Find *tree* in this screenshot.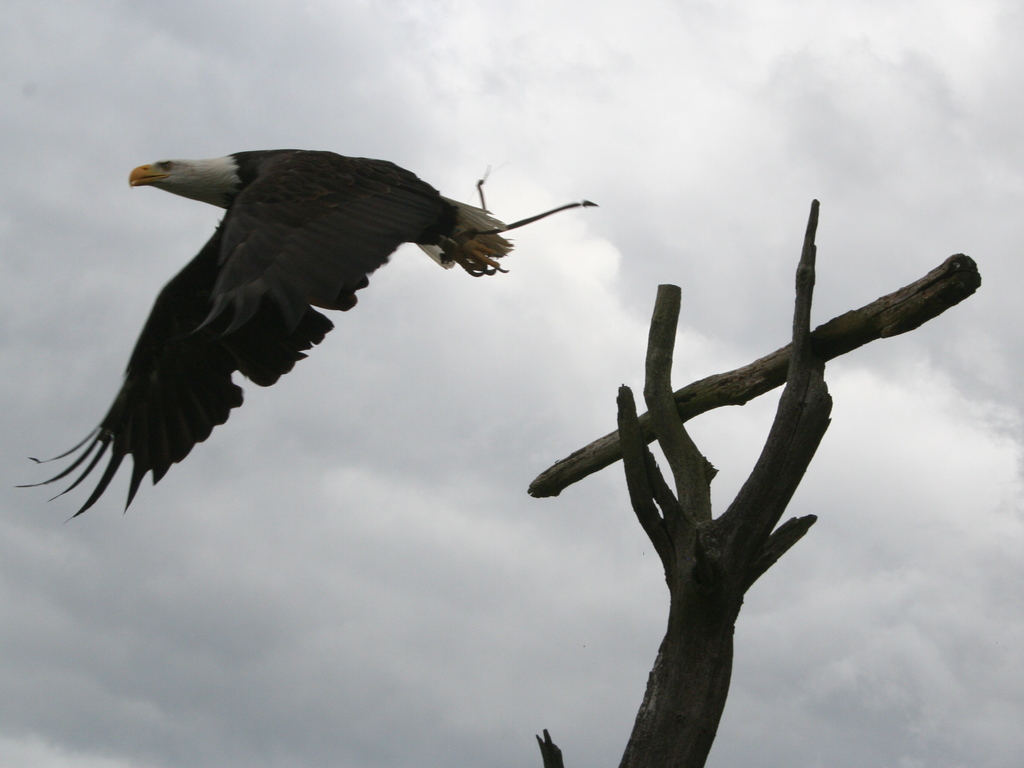
The bounding box for *tree* is 563,161,949,716.
